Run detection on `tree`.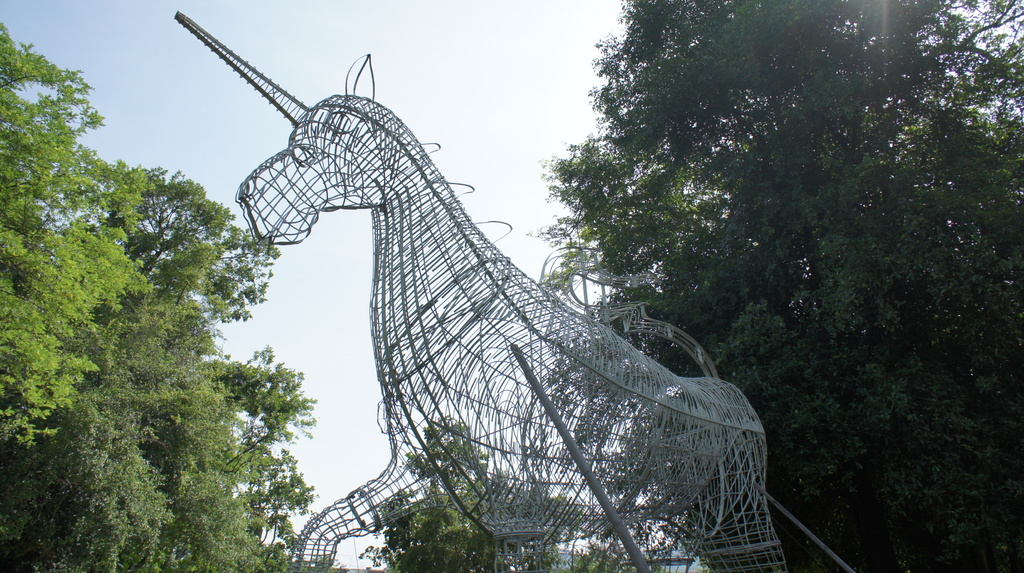
Result: (357,413,589,572).
